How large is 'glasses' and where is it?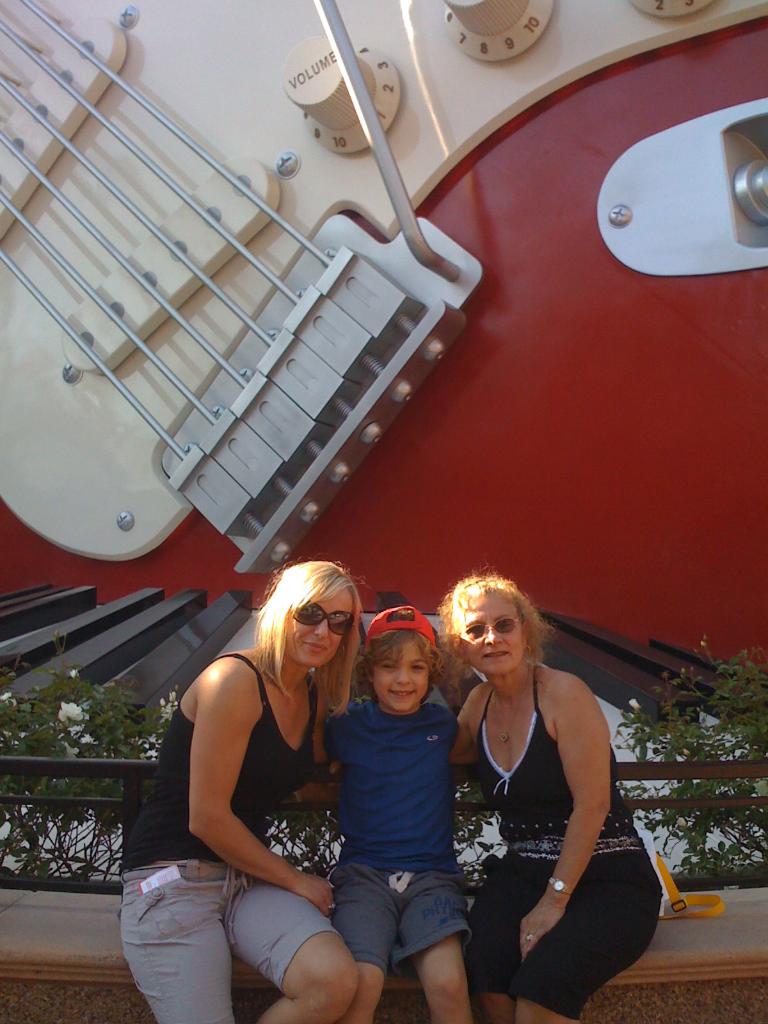
Bounding box: 289 598 355 638.
